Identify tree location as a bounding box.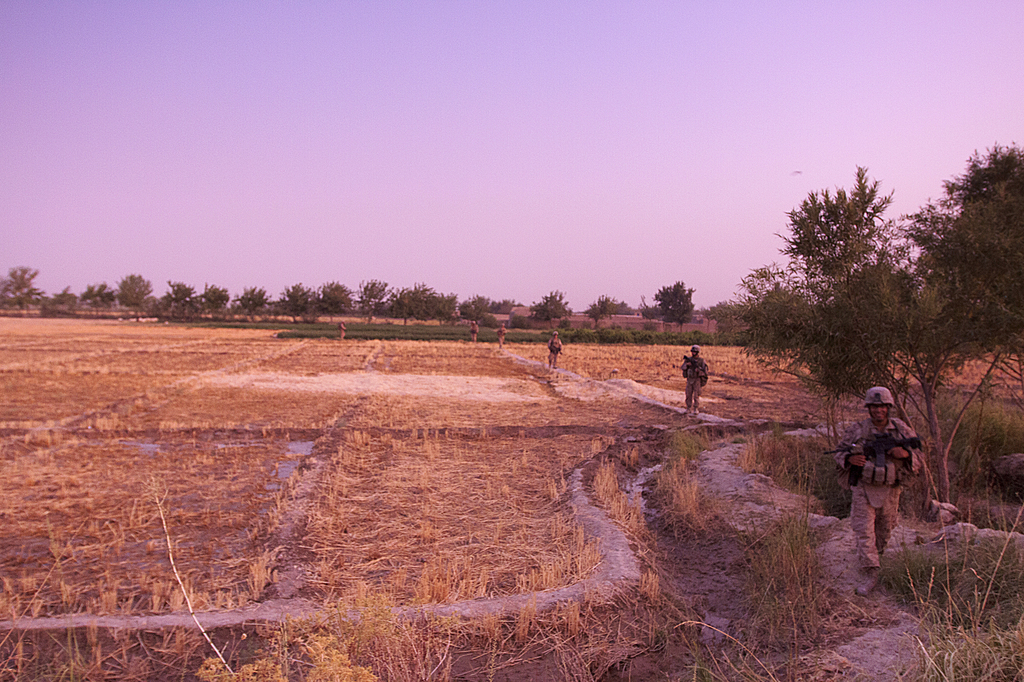
236 285 283 324.
